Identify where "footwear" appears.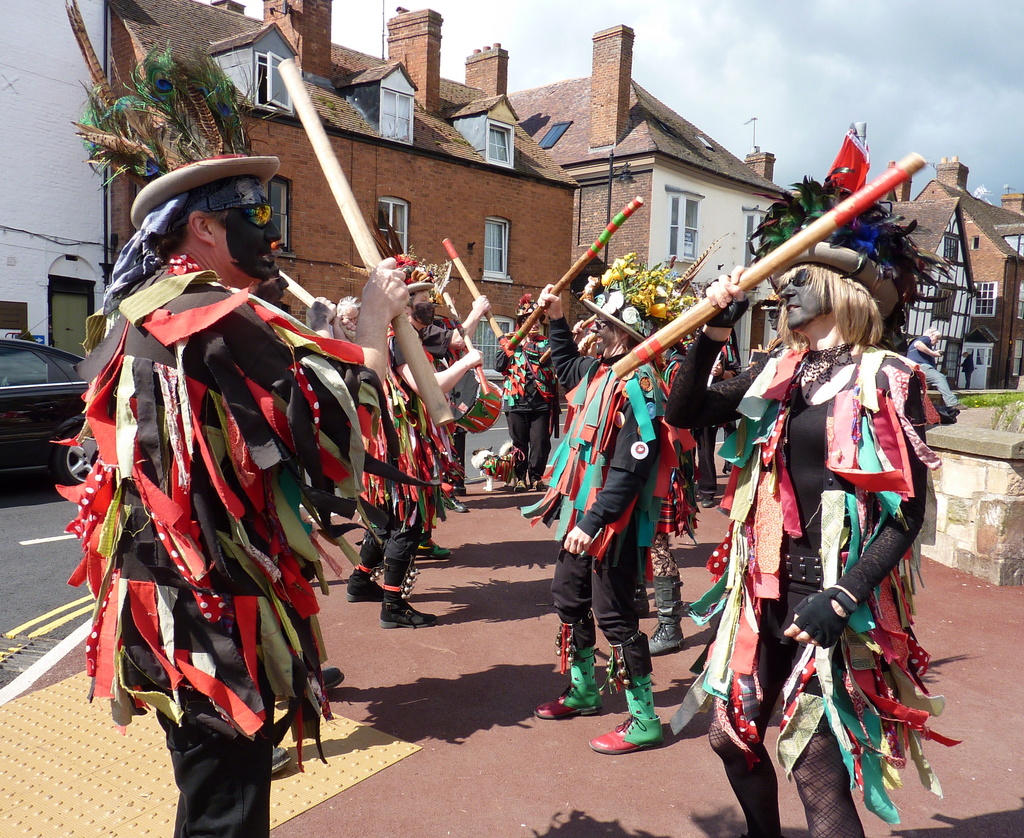
Appears at 702, 498, 717, 513.
